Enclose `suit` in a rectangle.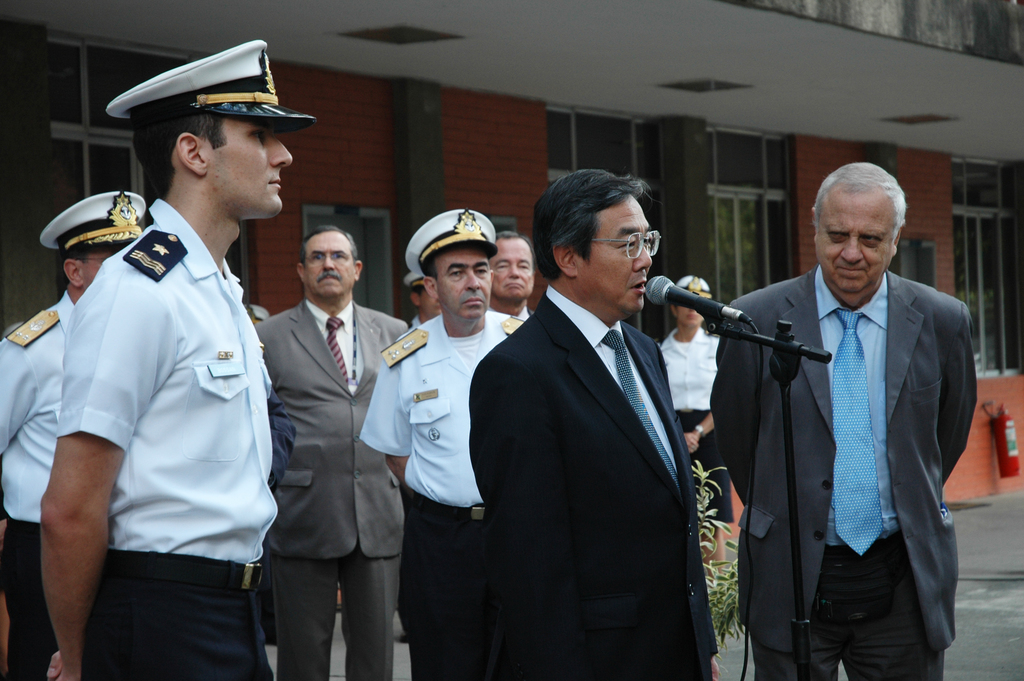
<region>252, 301, 412, 680</region>.
